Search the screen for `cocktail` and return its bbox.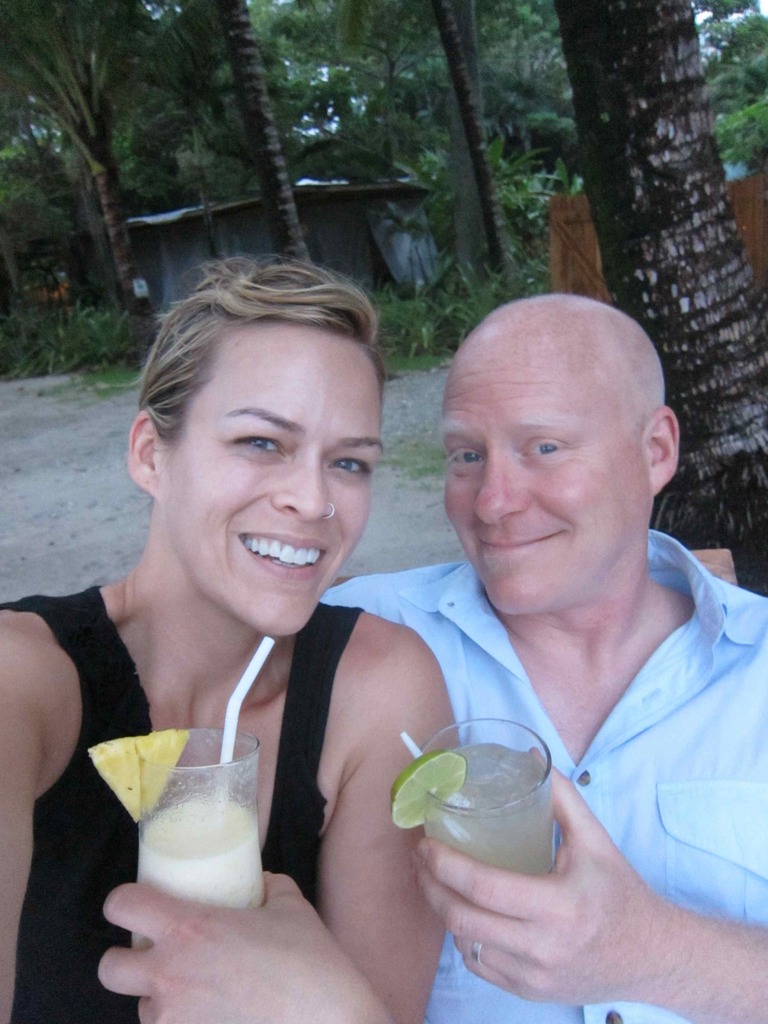
Found: locate(395, 728, 591, 885).
